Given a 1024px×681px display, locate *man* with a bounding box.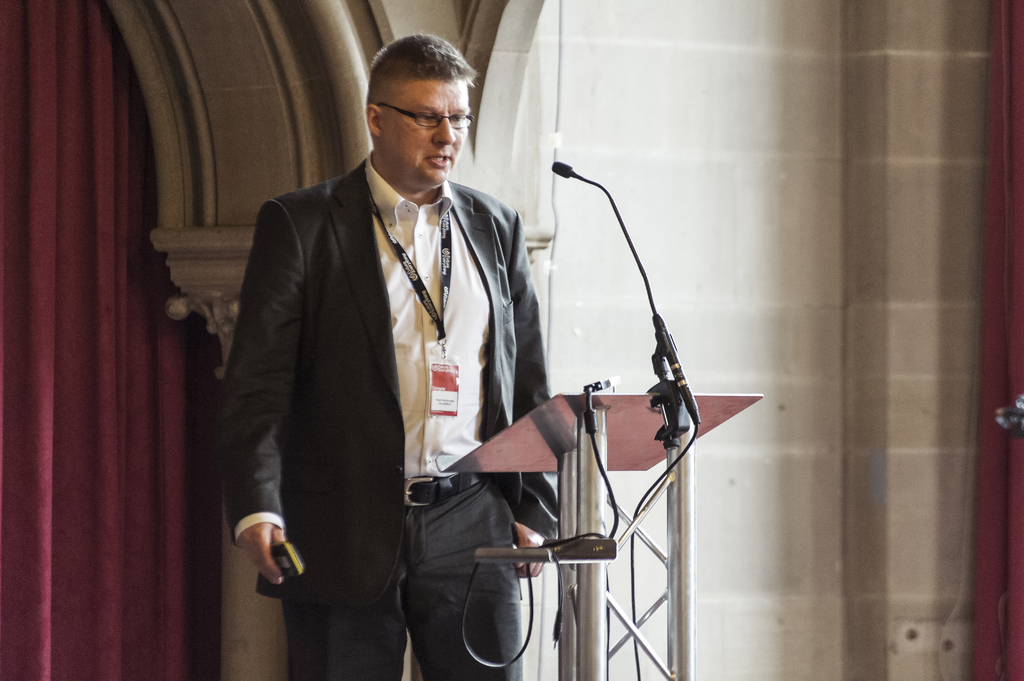
Located: {"left": 220, "top": 22, "right": 582, "bottom": 680}.
